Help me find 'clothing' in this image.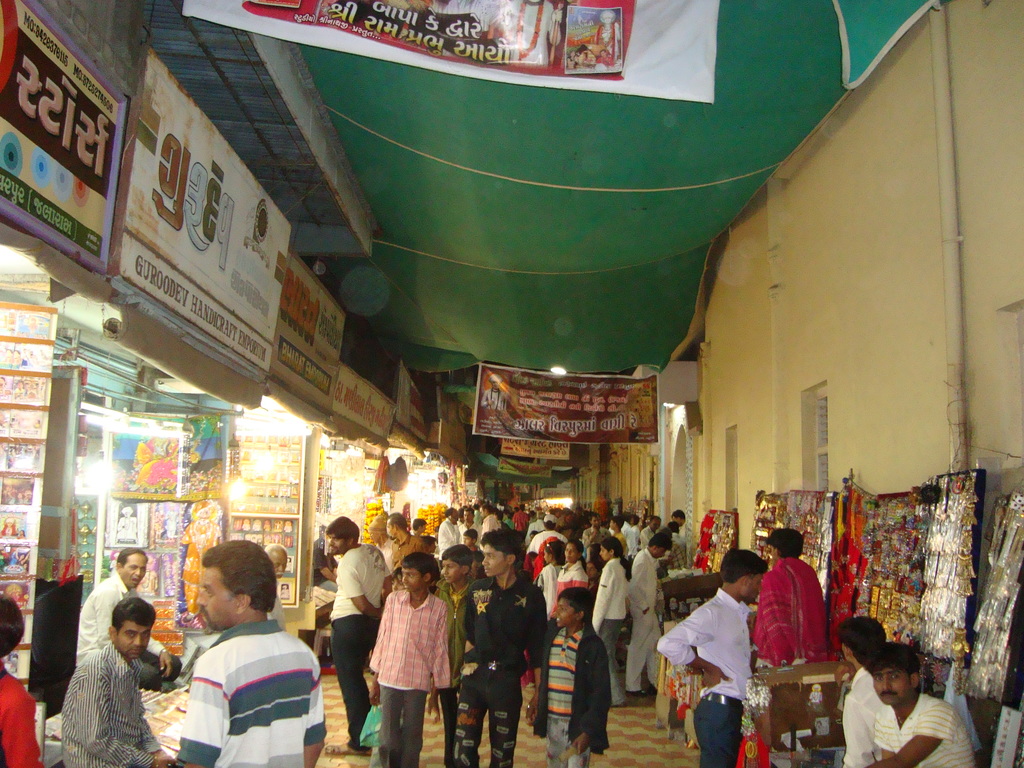
Found it: <box>174,618,332,767</box>.
